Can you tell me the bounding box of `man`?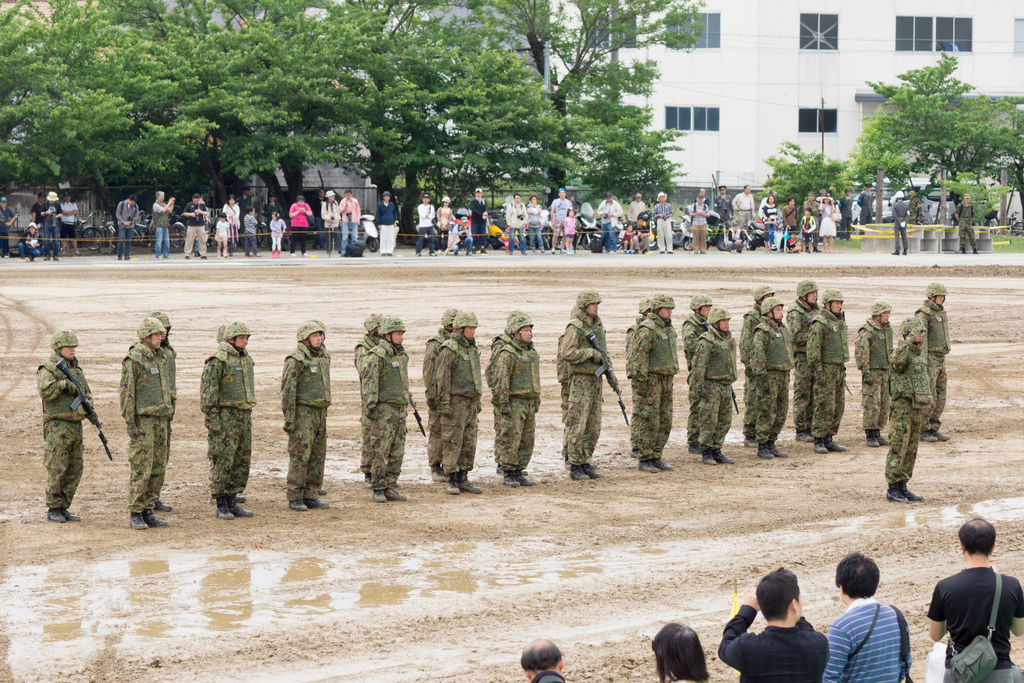
38:329:99:525.
